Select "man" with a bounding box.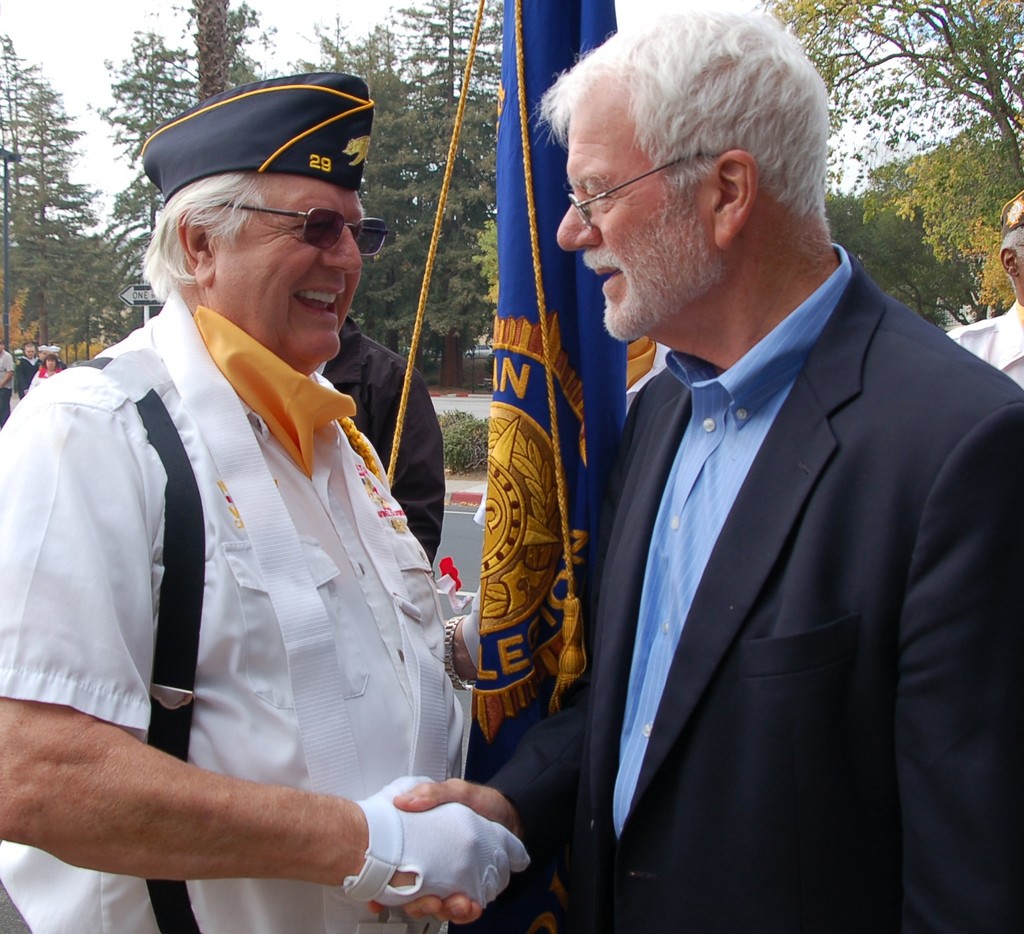
select_region(493, 6, 1021, 932).
